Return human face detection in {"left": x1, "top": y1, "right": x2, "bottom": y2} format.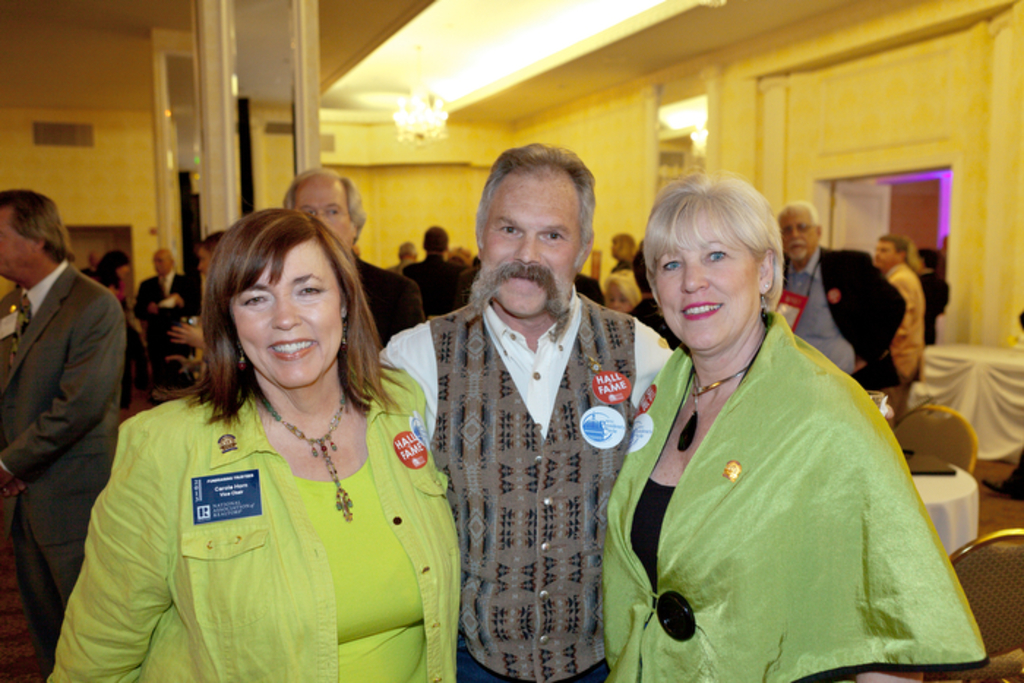
{"left": 231, "top": 246, "right": 335, "bottom": 388}.
